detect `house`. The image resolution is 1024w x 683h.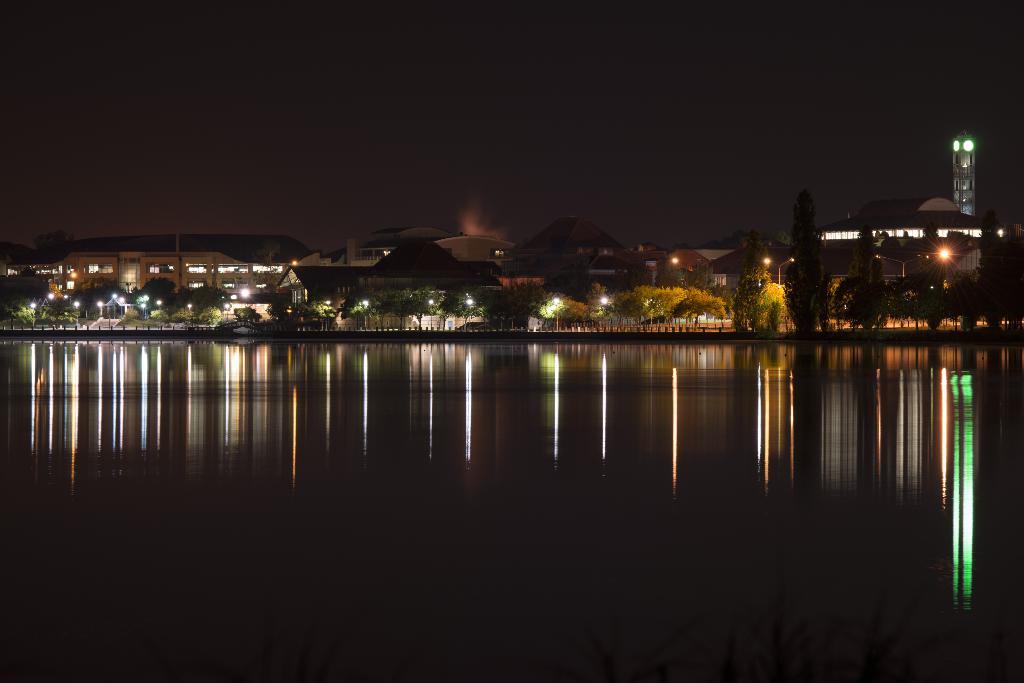
Rect(0, 250, 251, 295).
